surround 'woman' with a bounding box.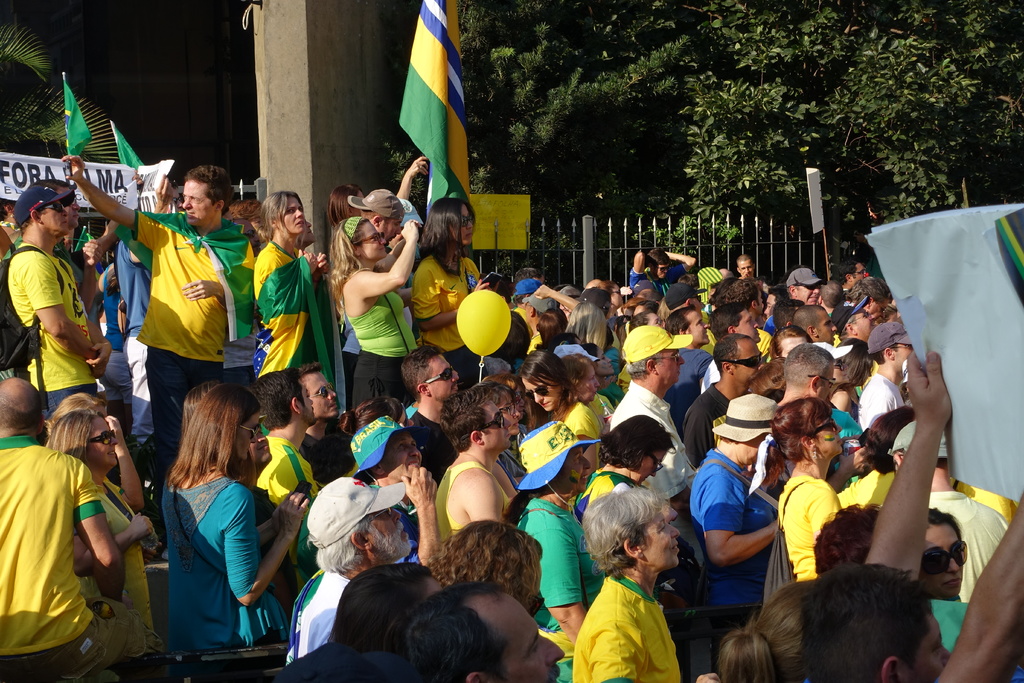
{"left": 328, "top": 212, "right": 421, "bottom": 418}.
